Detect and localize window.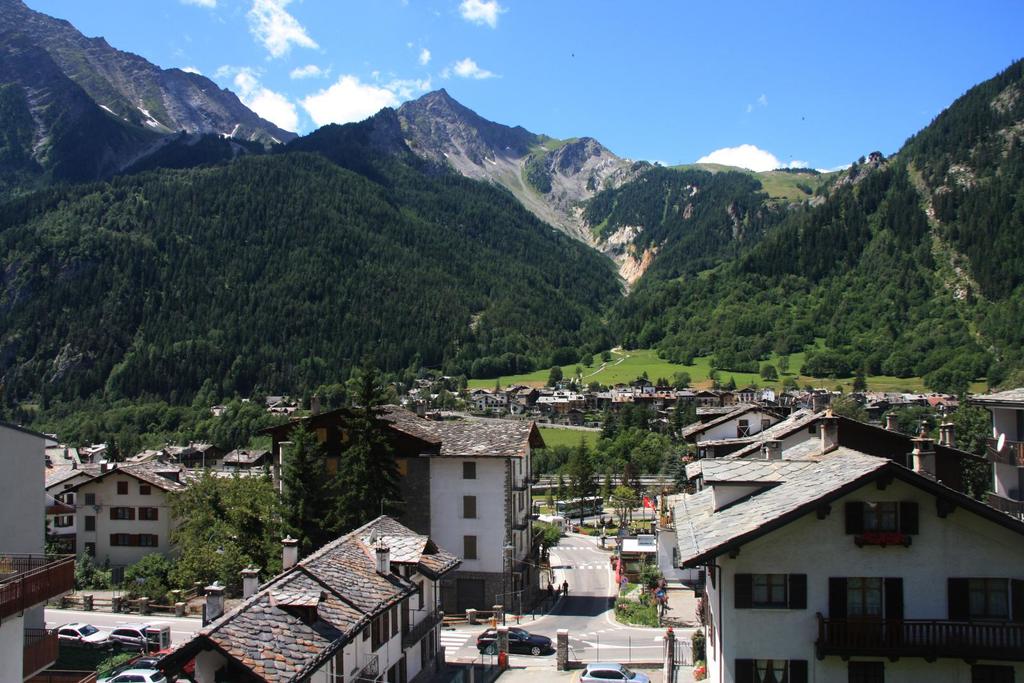
Localized at (x1=737, y1=574, x2=806, y2=607).
